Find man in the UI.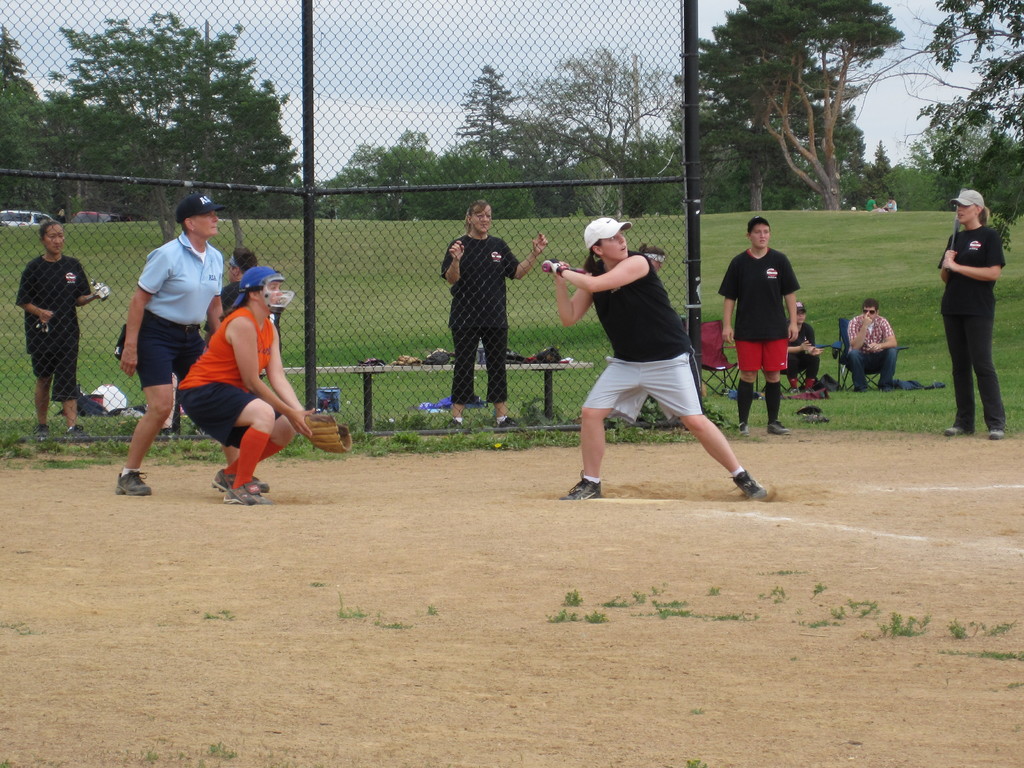
UI element at box=[842, 299, 900, 390].
